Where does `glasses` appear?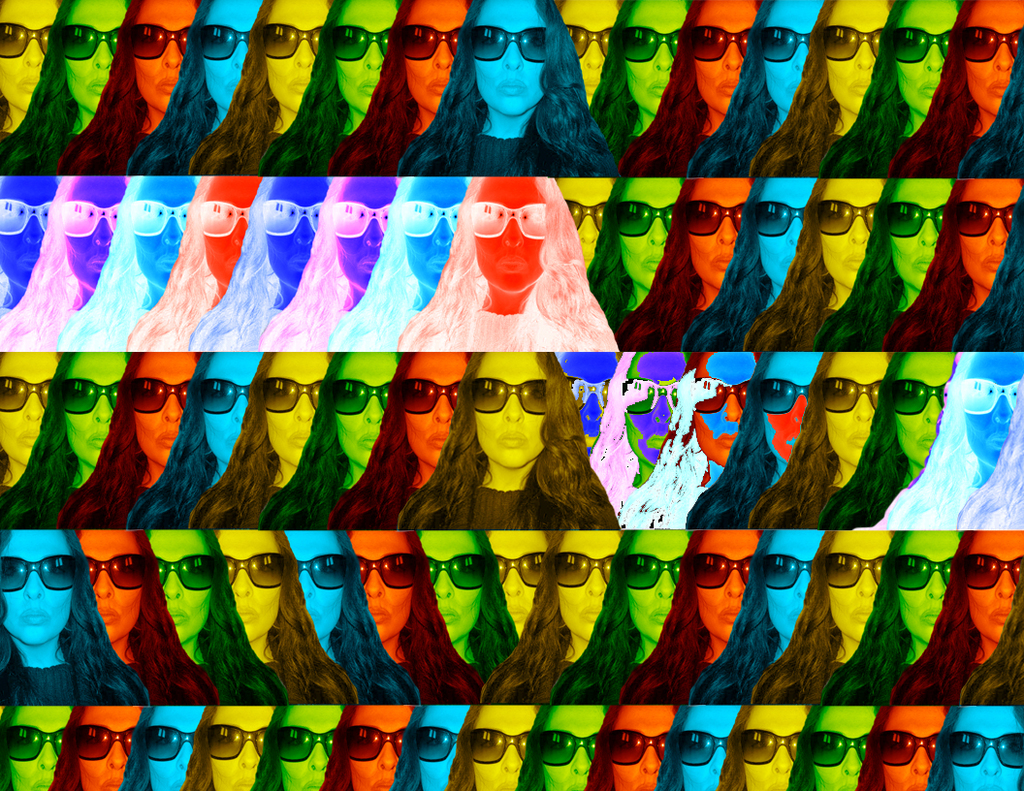
Appears at l=465, t=23, r=547, b=63.
